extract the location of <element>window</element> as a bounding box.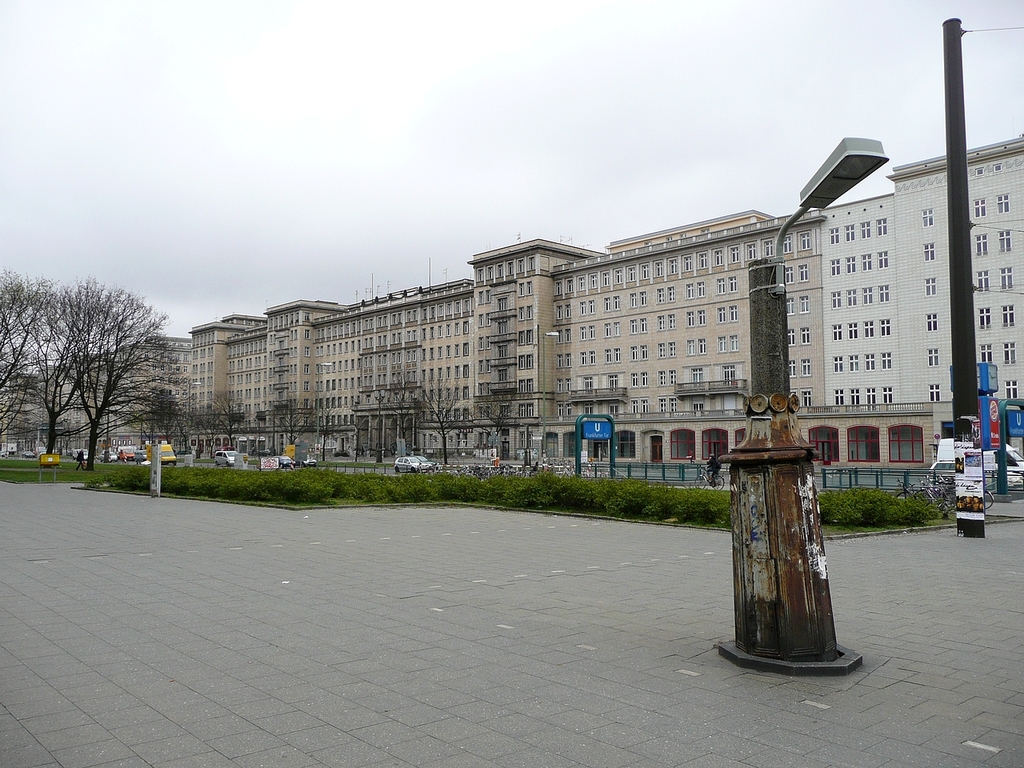
{"left": 866, "top": 386, "right": 876, "bottom": 408}.
